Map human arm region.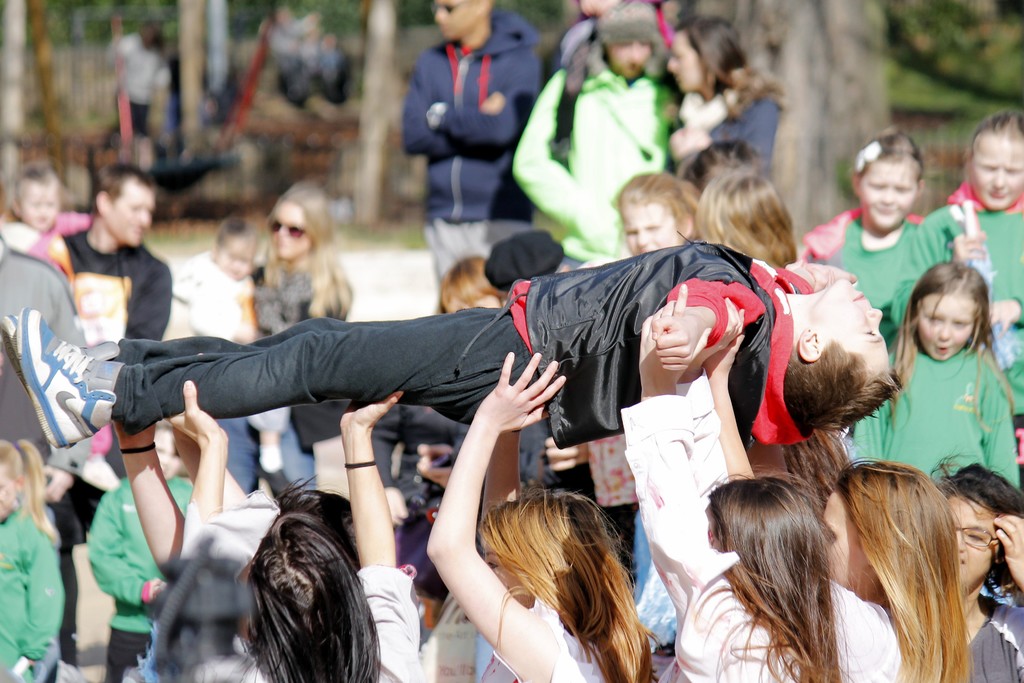
Mapped to [x1=697, y1=293, x2=771, y2=482].
